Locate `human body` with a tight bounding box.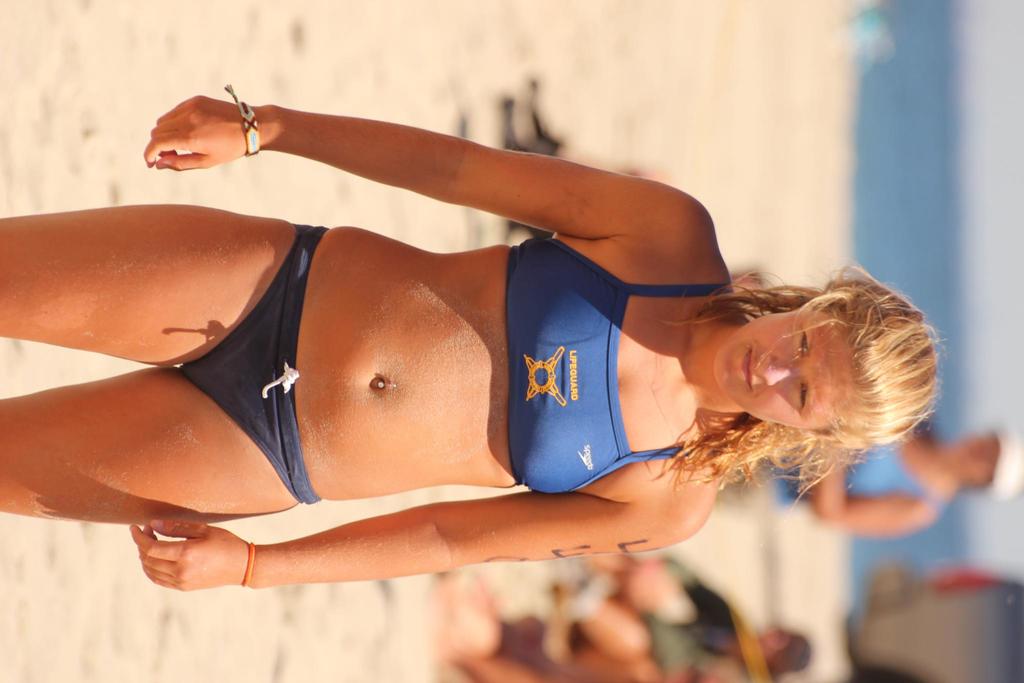
(x1=715, y1=420, x2=964, y2=537).
